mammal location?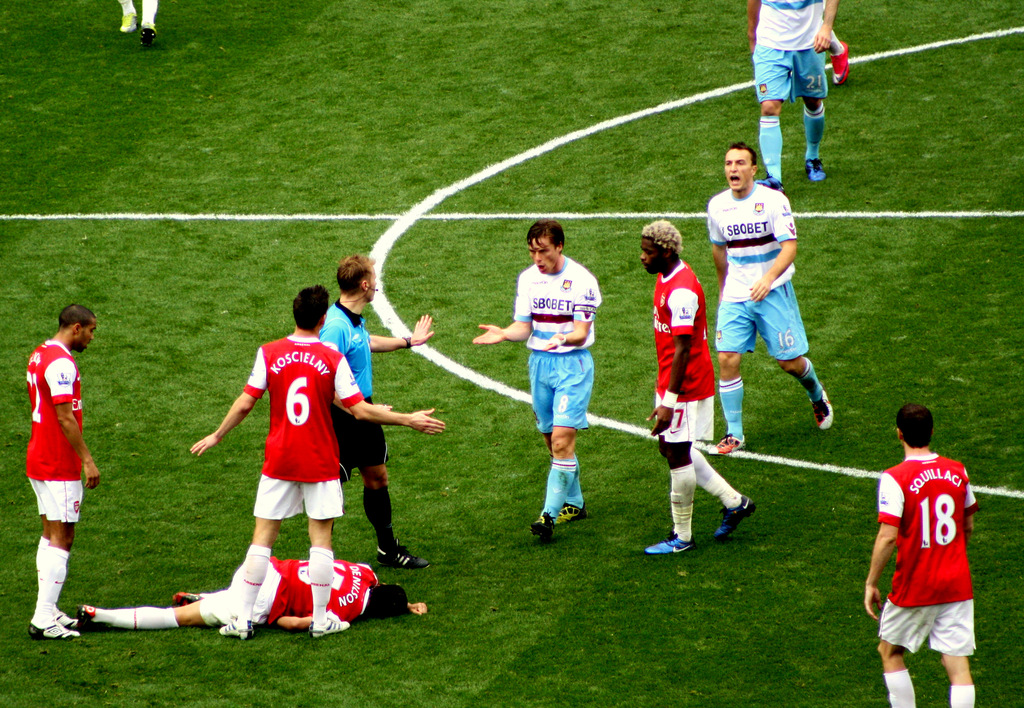
[x1=860, y1=402, x2=977, y2=707]
